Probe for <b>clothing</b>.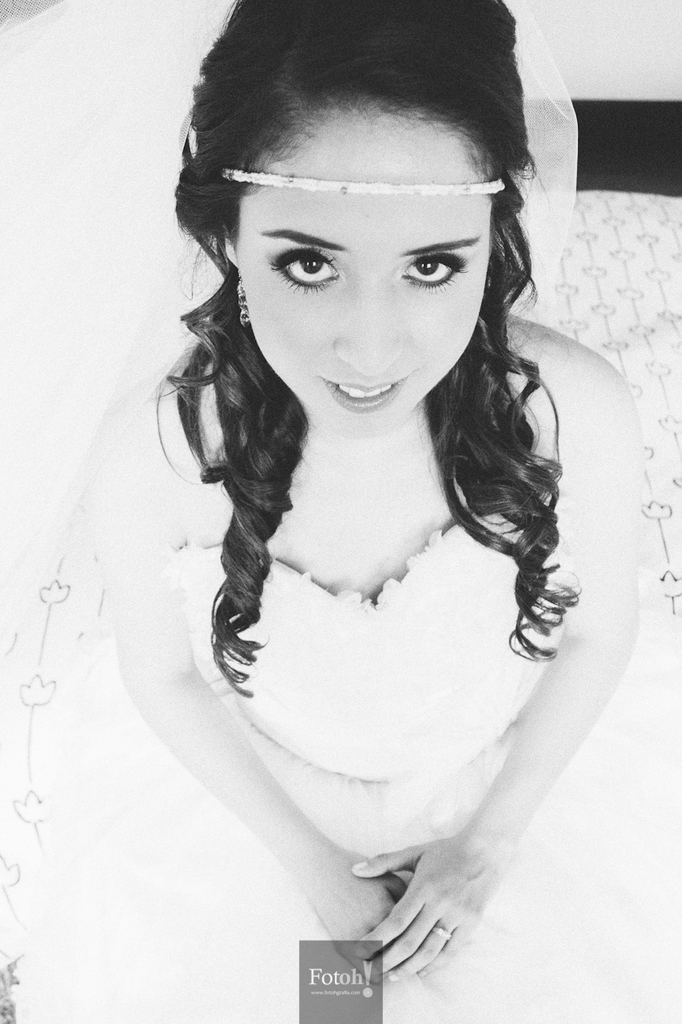
Probe result: left=26, top=510, right=681, bottom=1023.
